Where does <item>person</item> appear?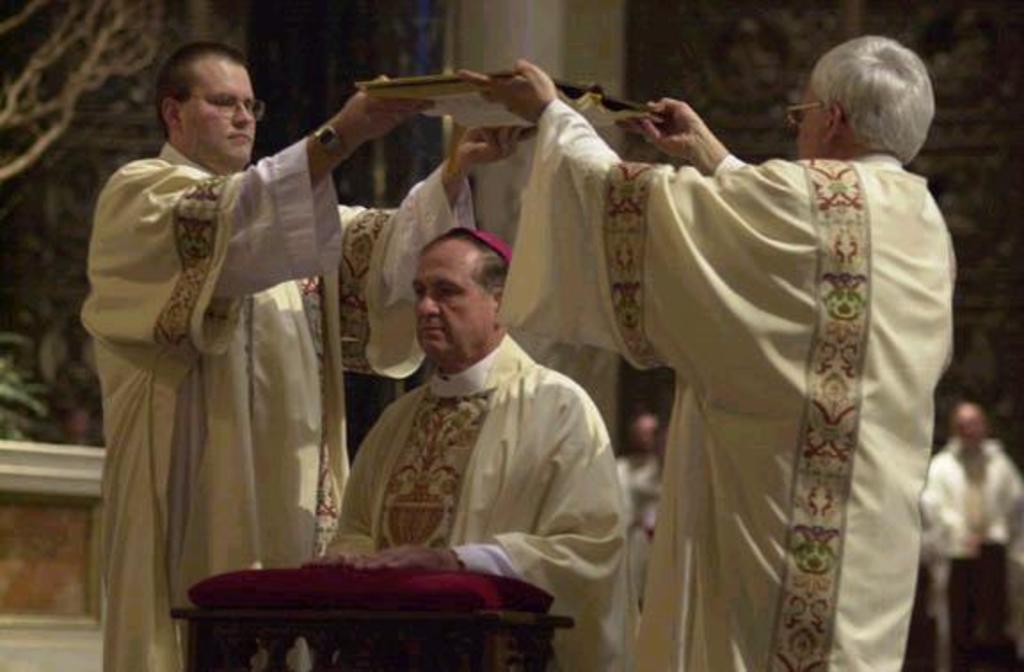
Appears at rect(619, 411, 658, 508).
